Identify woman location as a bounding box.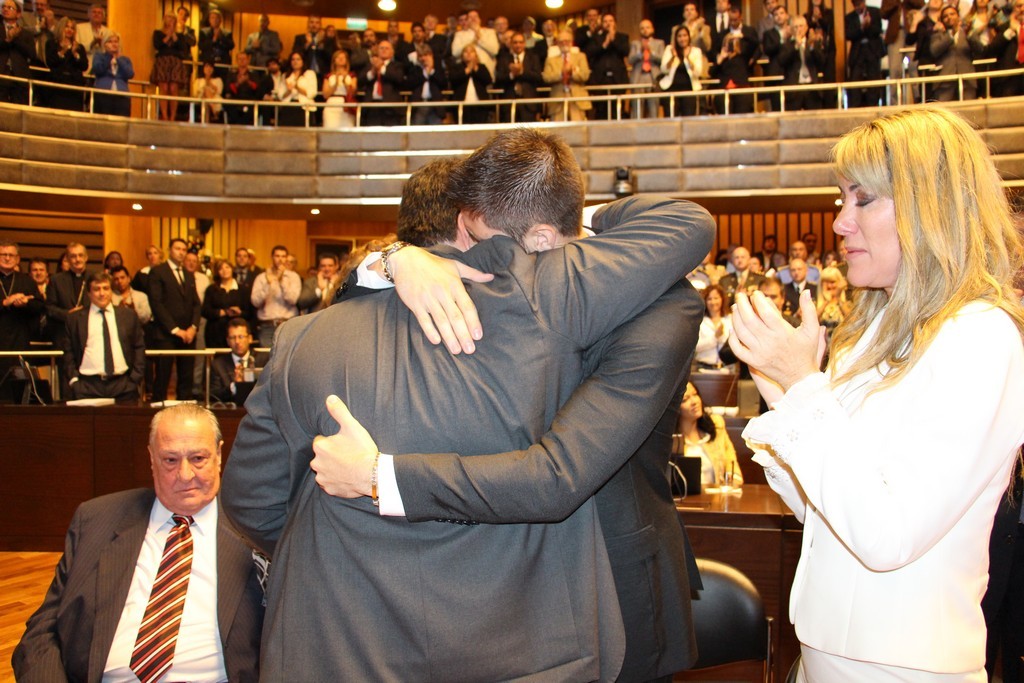
x1=684, y1=280, x2=748, y2=373.
